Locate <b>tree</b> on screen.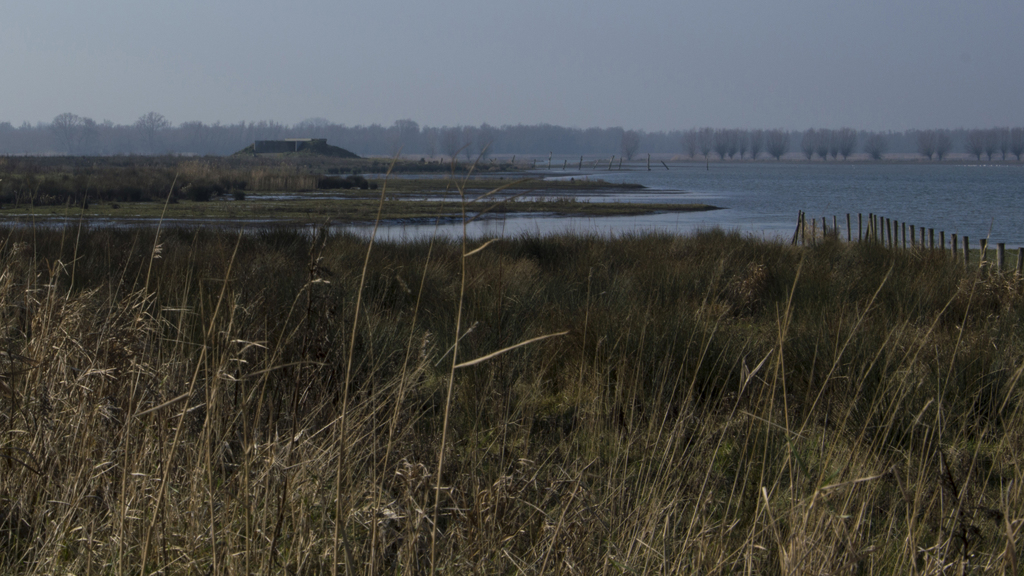
On screen at {"x1": 818, "y1": 134, "x2": 827, "y2": 158}.
